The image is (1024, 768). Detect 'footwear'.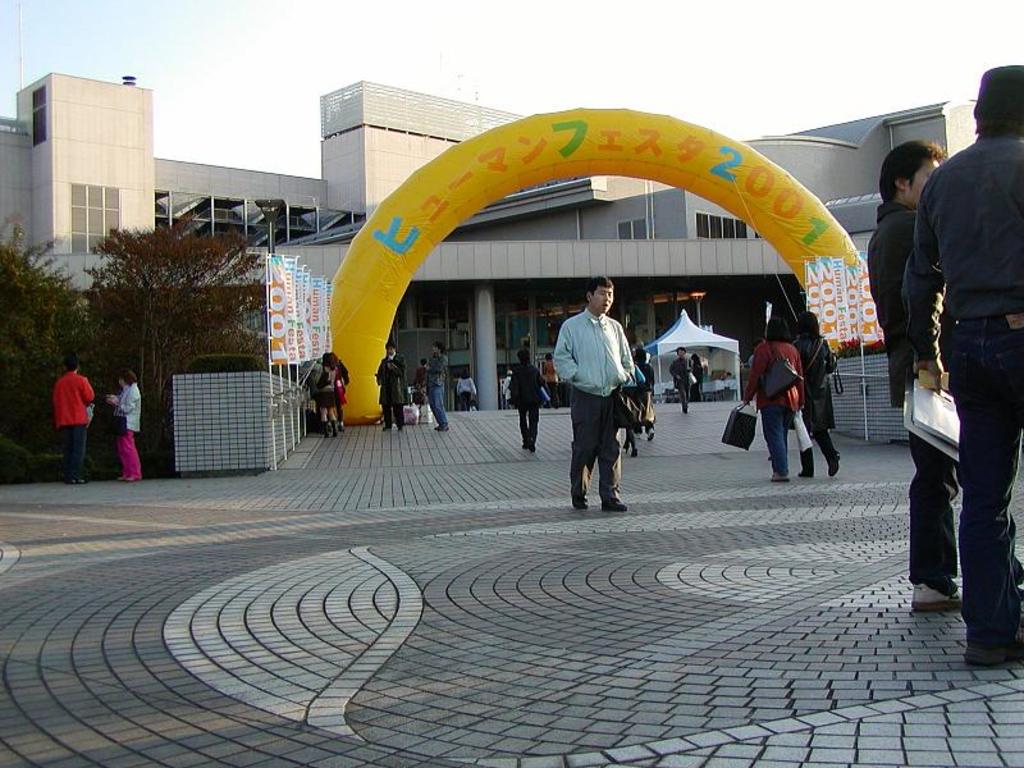
Detection: <box>648,428,655,440</box>.
